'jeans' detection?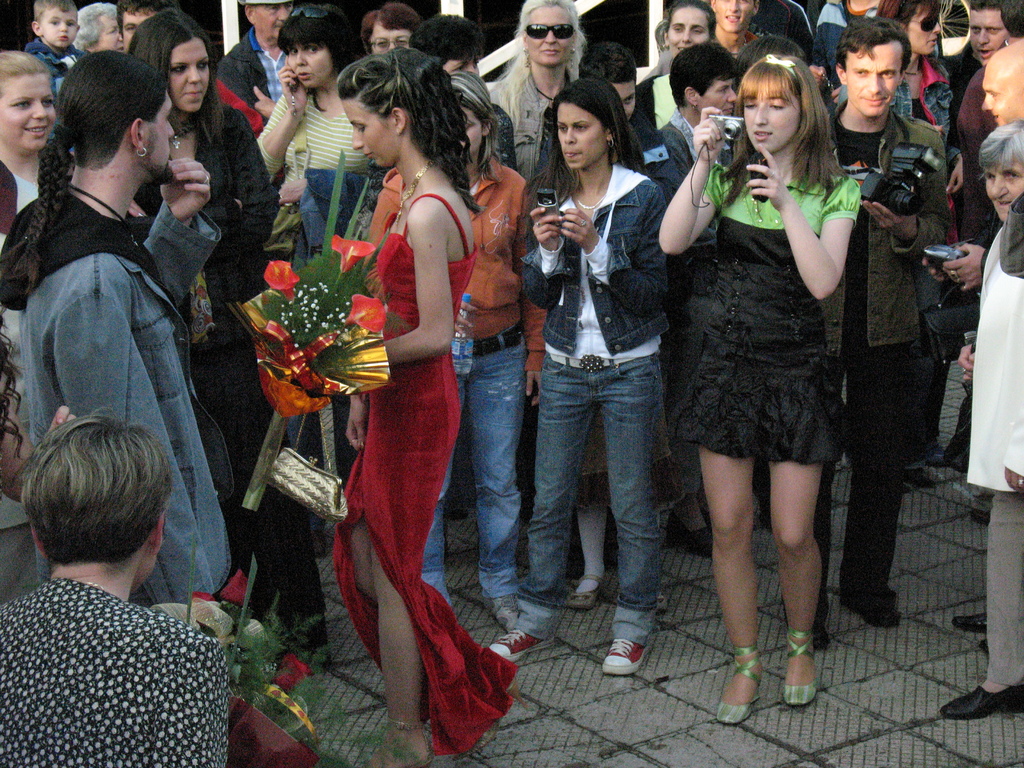
box=[518, 175, 670, 354]
